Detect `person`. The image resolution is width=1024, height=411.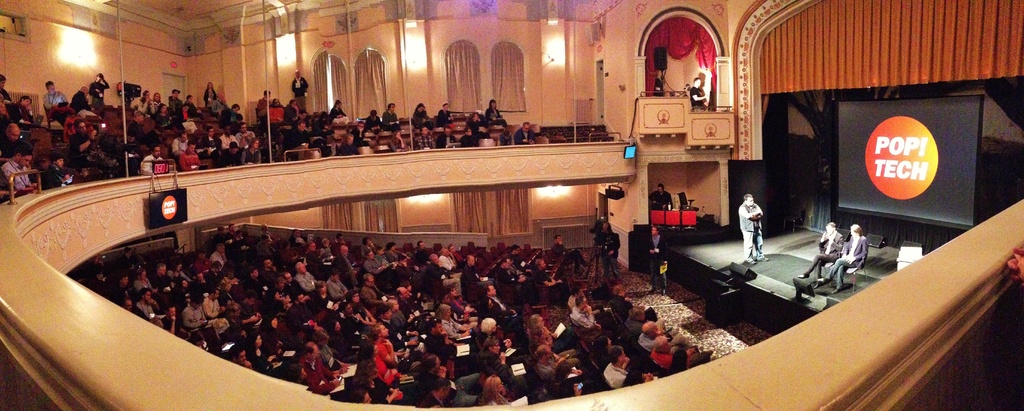
(648,182,678,213).
